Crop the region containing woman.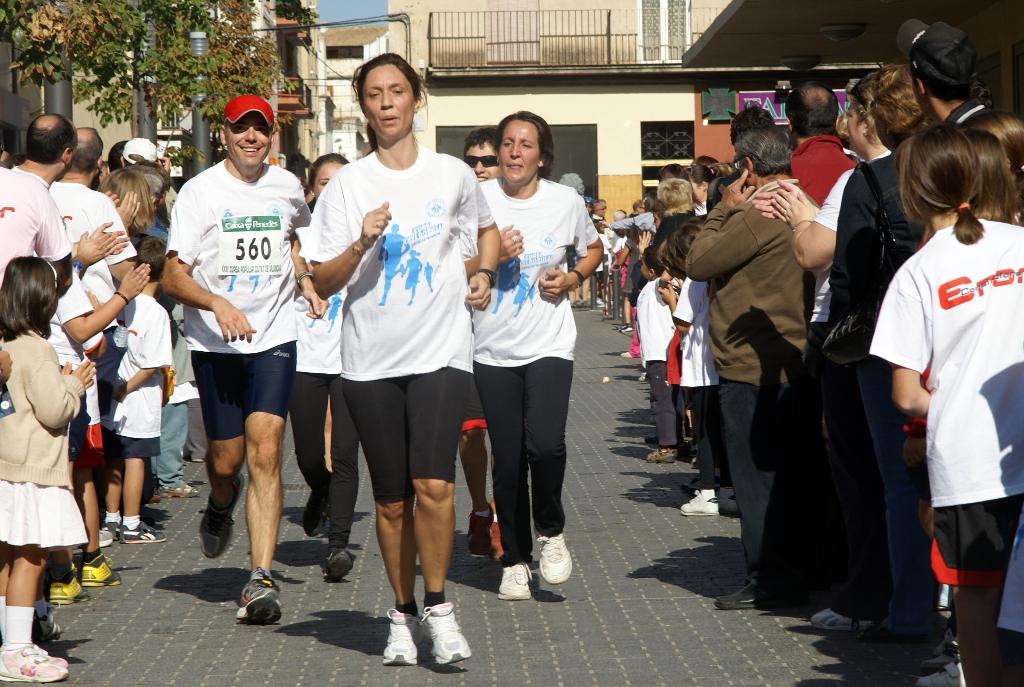
Crop region: (left=864, top=122, right=1023, bottom=686).
